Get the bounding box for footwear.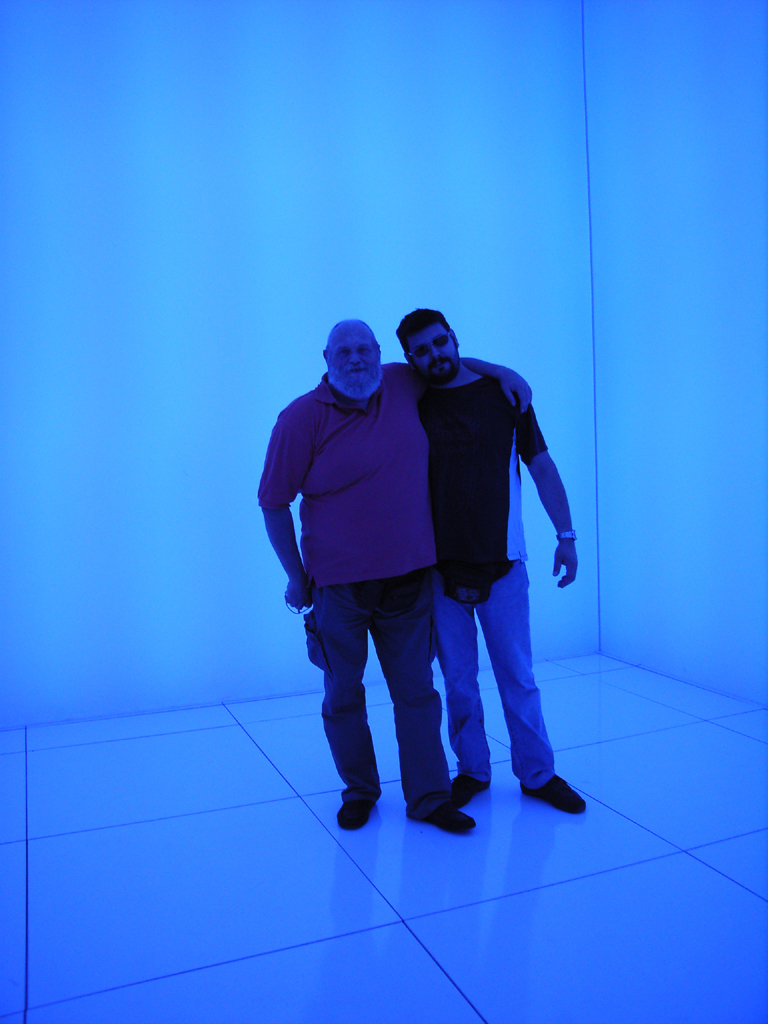
bbox(415, 804, 472, 836).
